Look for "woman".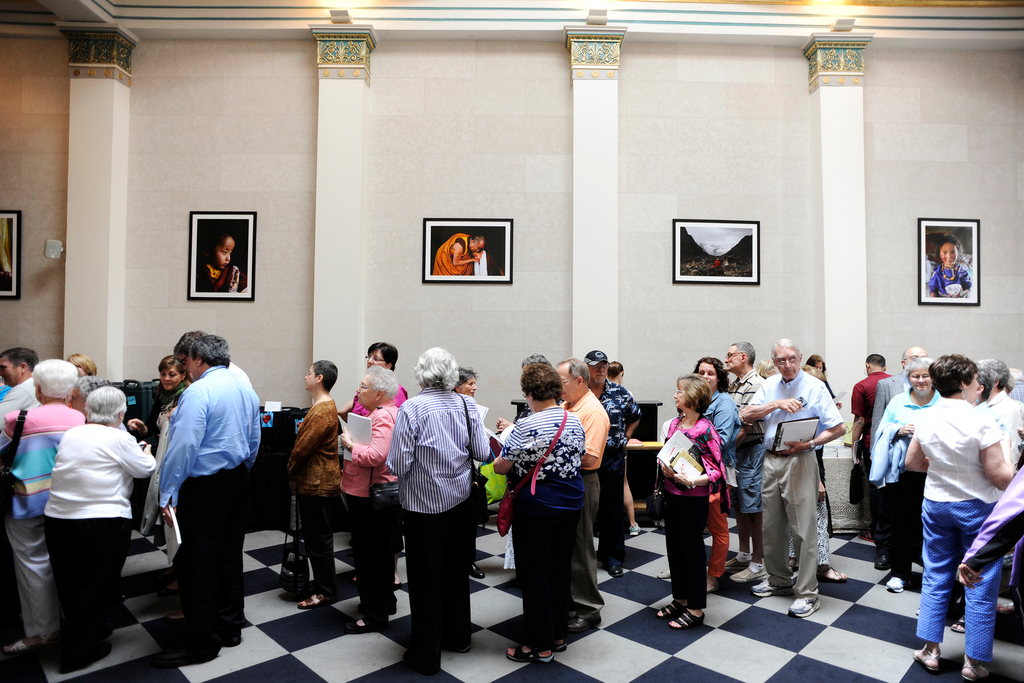
Found: (left=44, top=385, right=152, bottom=666).
